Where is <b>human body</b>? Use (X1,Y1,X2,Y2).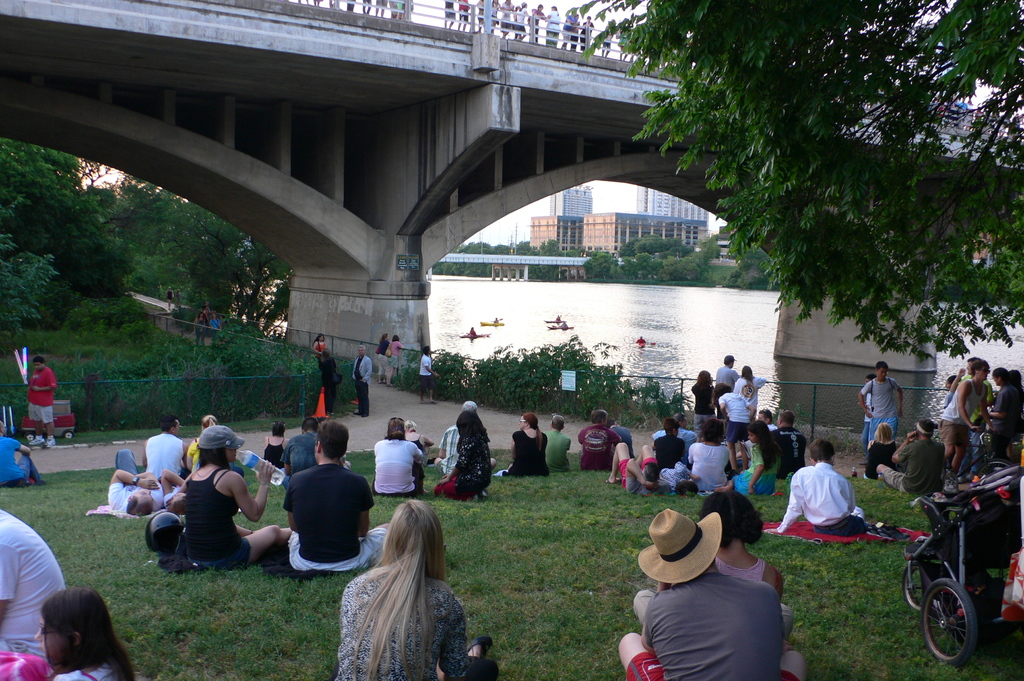
(769,408,806,479).
